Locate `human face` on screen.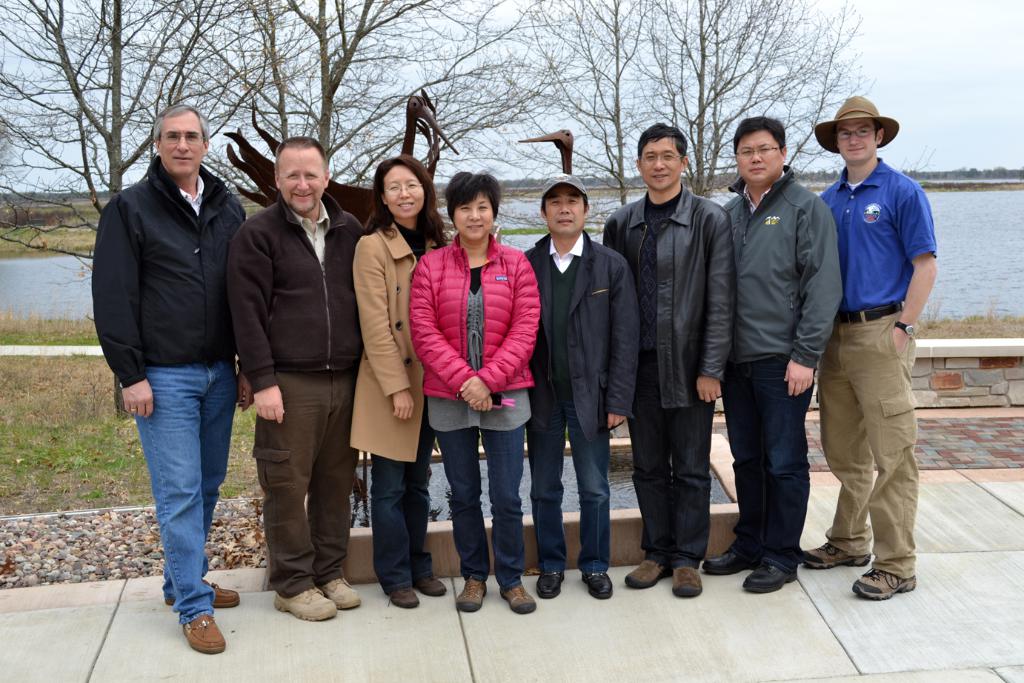
On screen at Rect(640, 140, 681, 190).
